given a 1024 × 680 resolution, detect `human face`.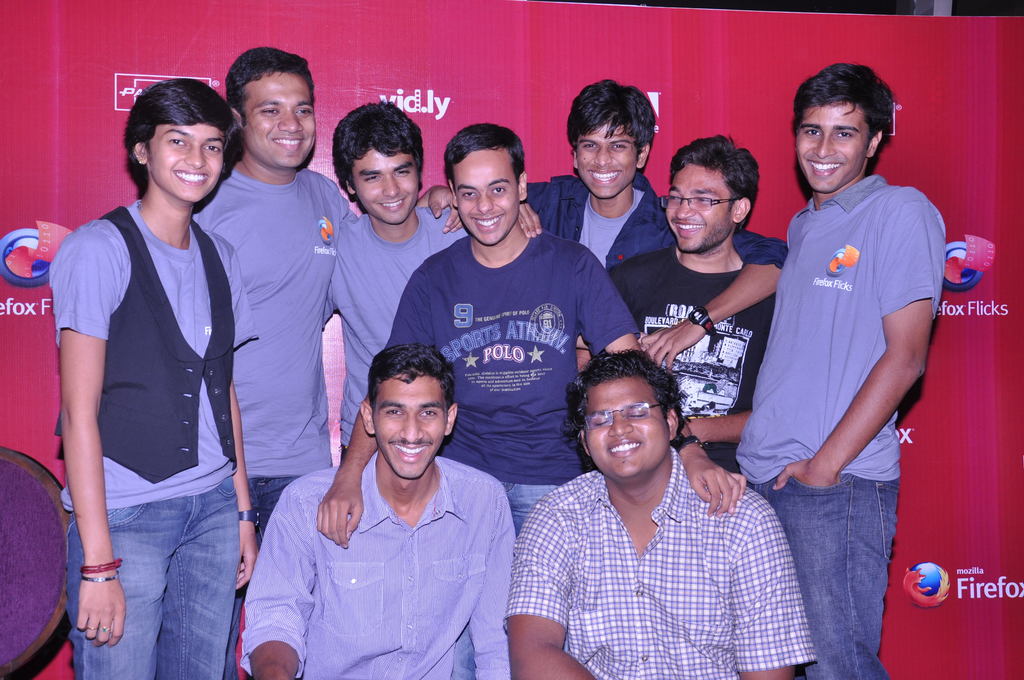
detection(239, 70, 319, 172).
